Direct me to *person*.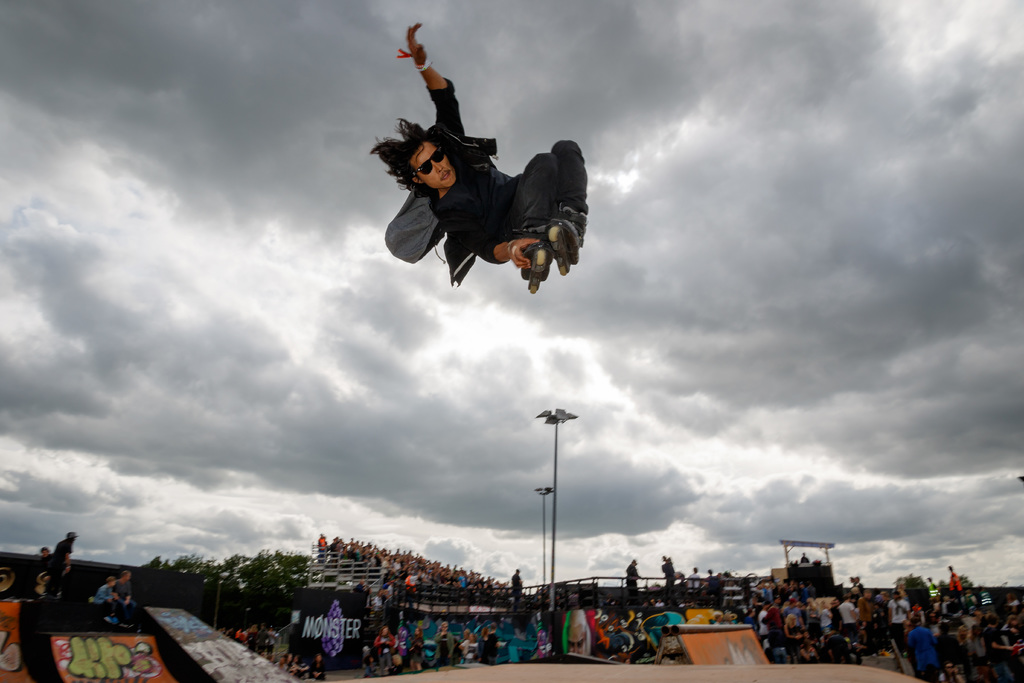
Direction: x1=623, y1=558, x2=641, y2=602.
